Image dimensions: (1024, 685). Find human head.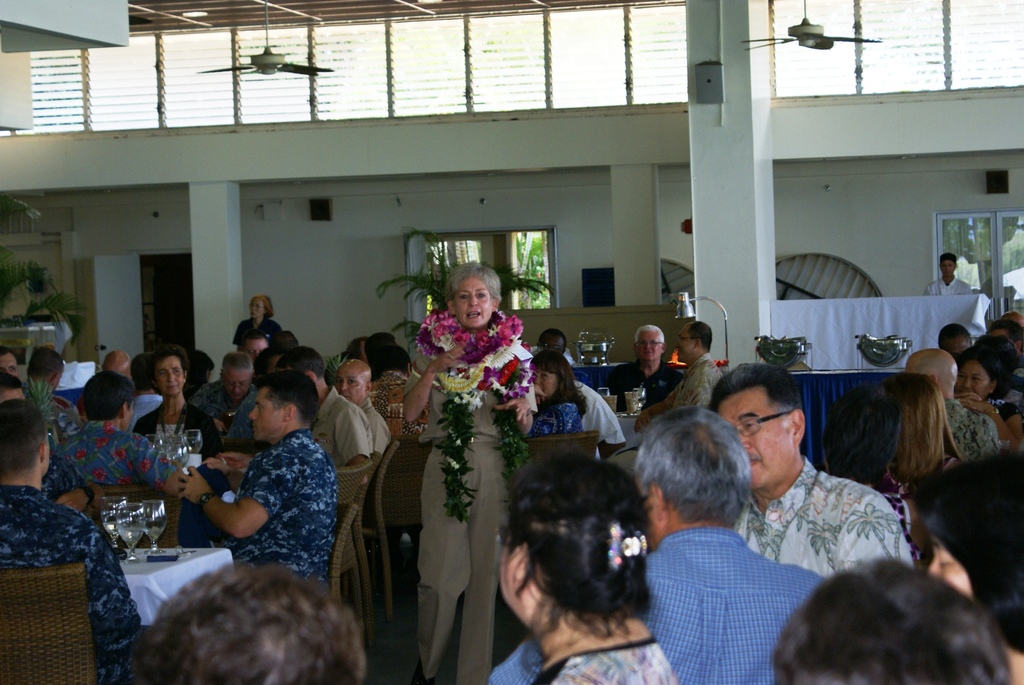
region(940, 252, 961, 279).
